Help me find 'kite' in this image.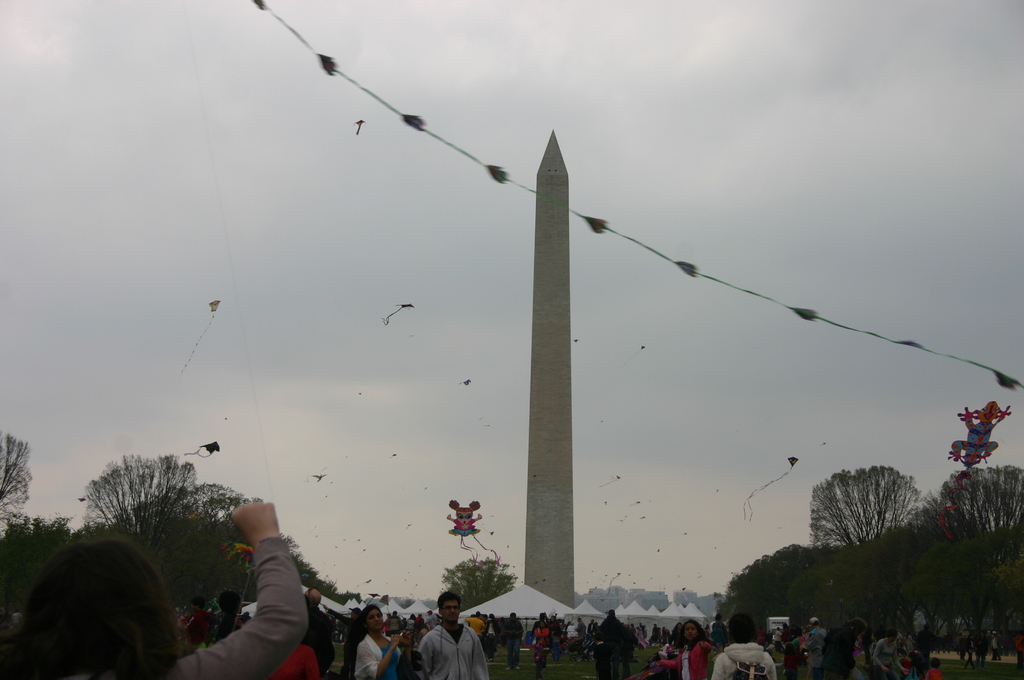
Found it: [311,469,325,485].
